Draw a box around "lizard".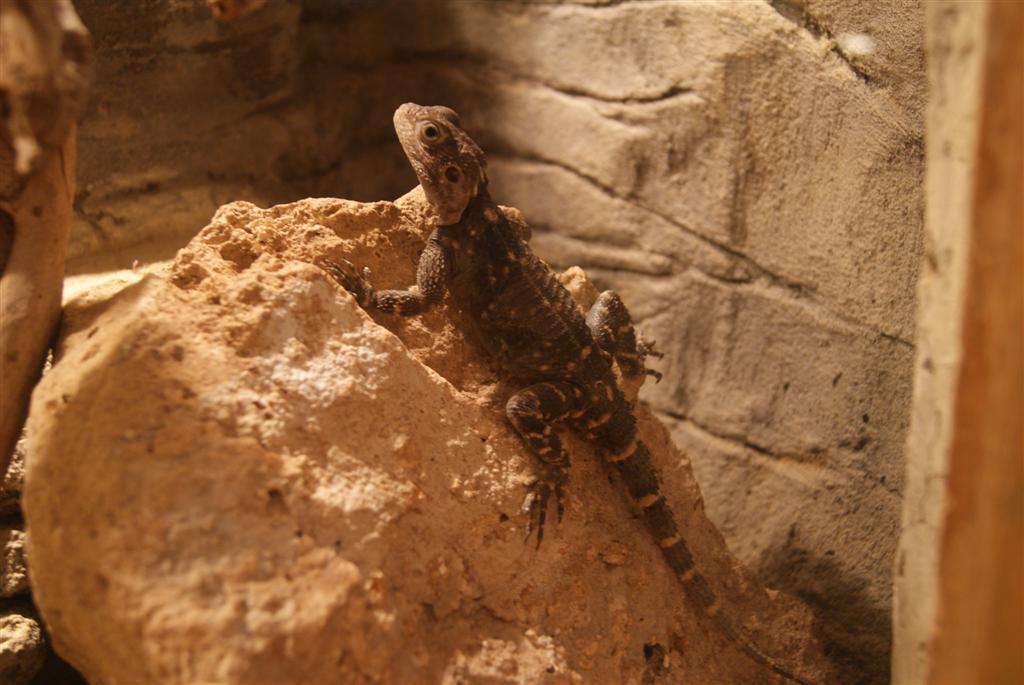
354, 100, 779, 684.
